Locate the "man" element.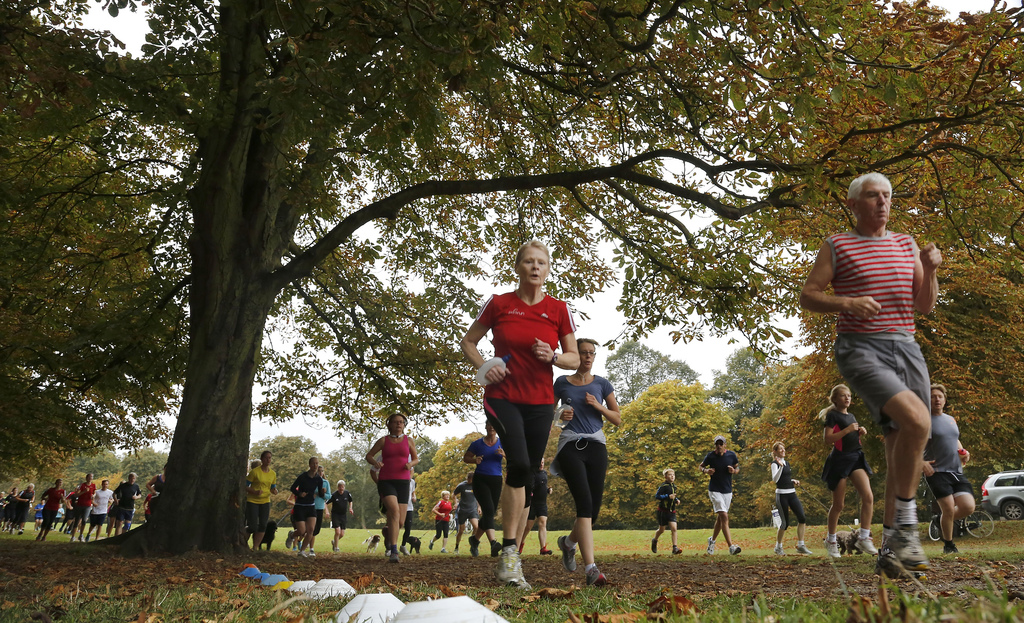
Element bbox: [13,481,36,534].
